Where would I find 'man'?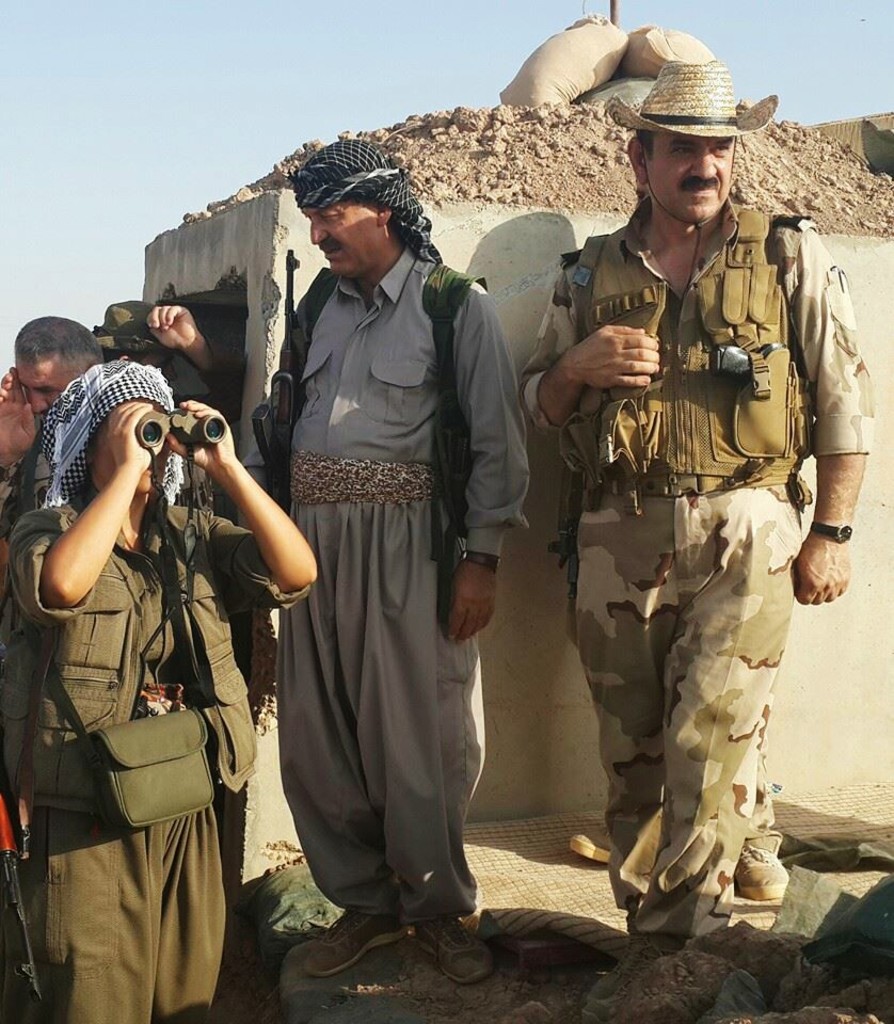
At detection(507, 57, 877, 1023).
